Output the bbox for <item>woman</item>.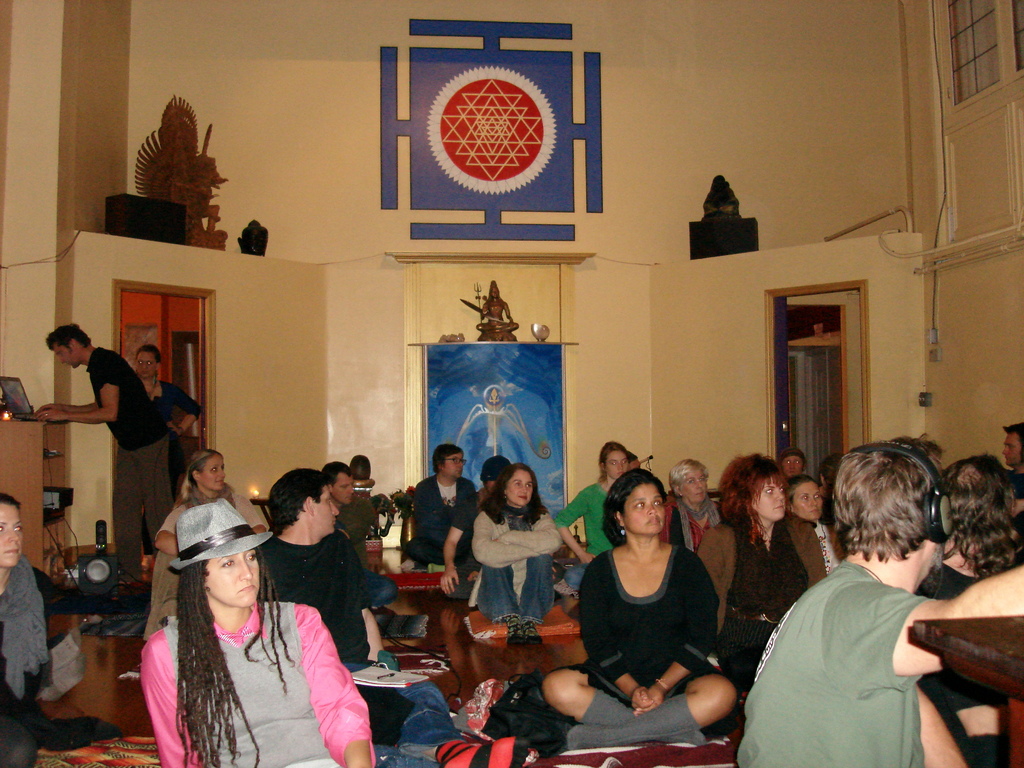
bbox(787, 477, 840, 580).
